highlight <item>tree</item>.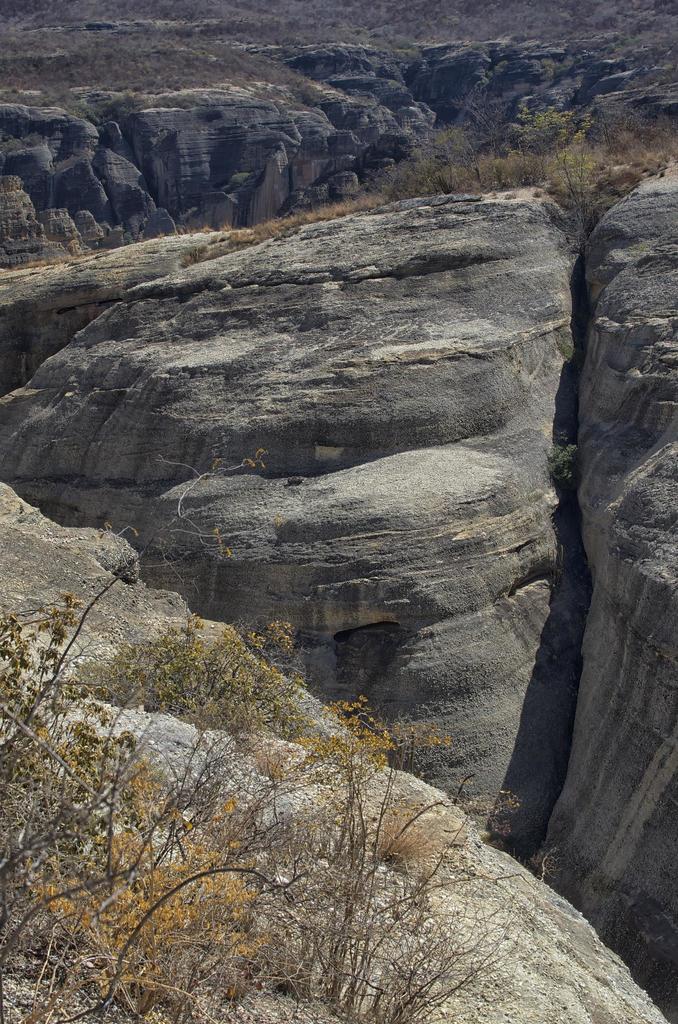
Highlighted region: 12/24/664/69.
